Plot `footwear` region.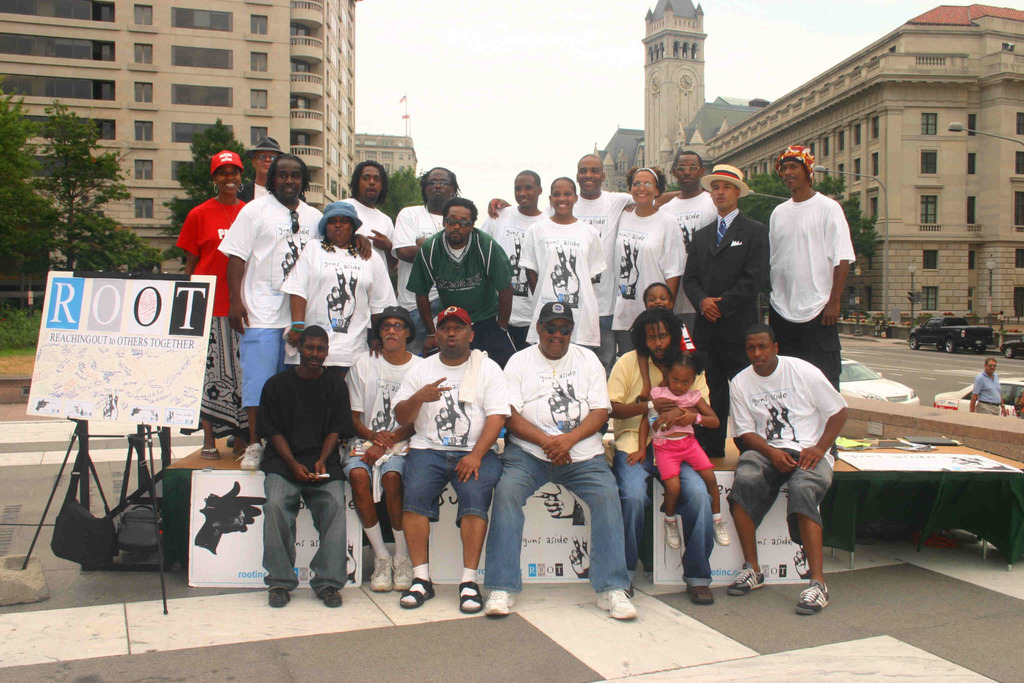
Plotted at box(200, 444, 225, 461).
